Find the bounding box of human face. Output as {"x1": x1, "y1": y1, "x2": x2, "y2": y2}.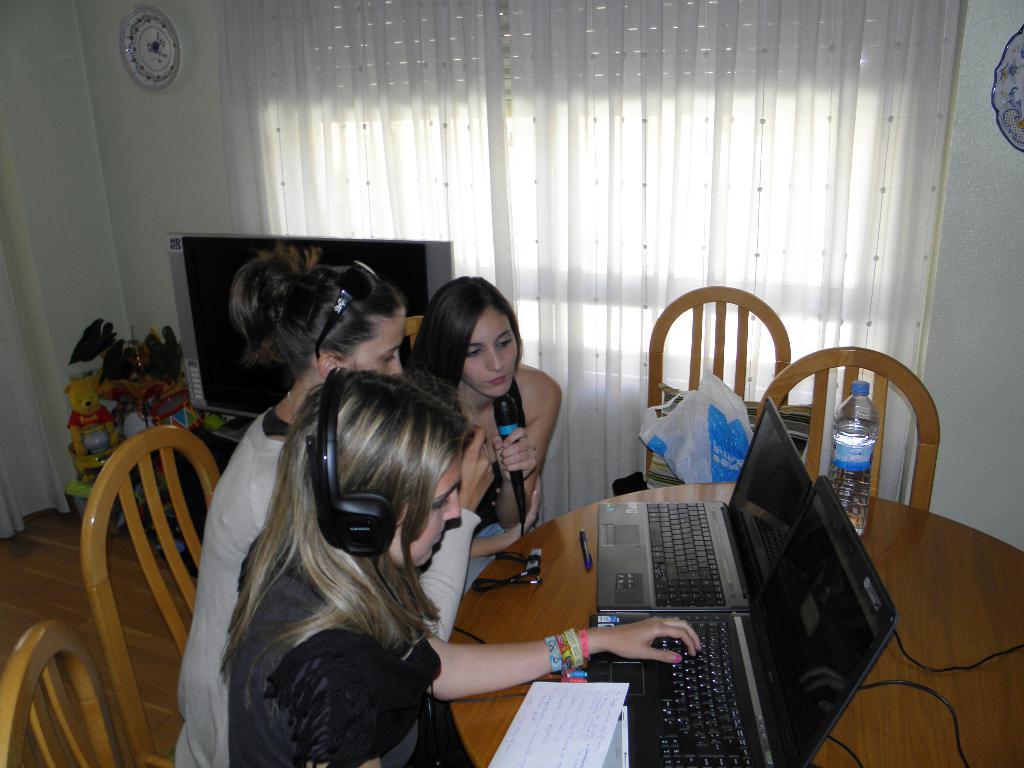
{"x1": 461, "y1": 305, "x2": 518, "y2": 399}.
